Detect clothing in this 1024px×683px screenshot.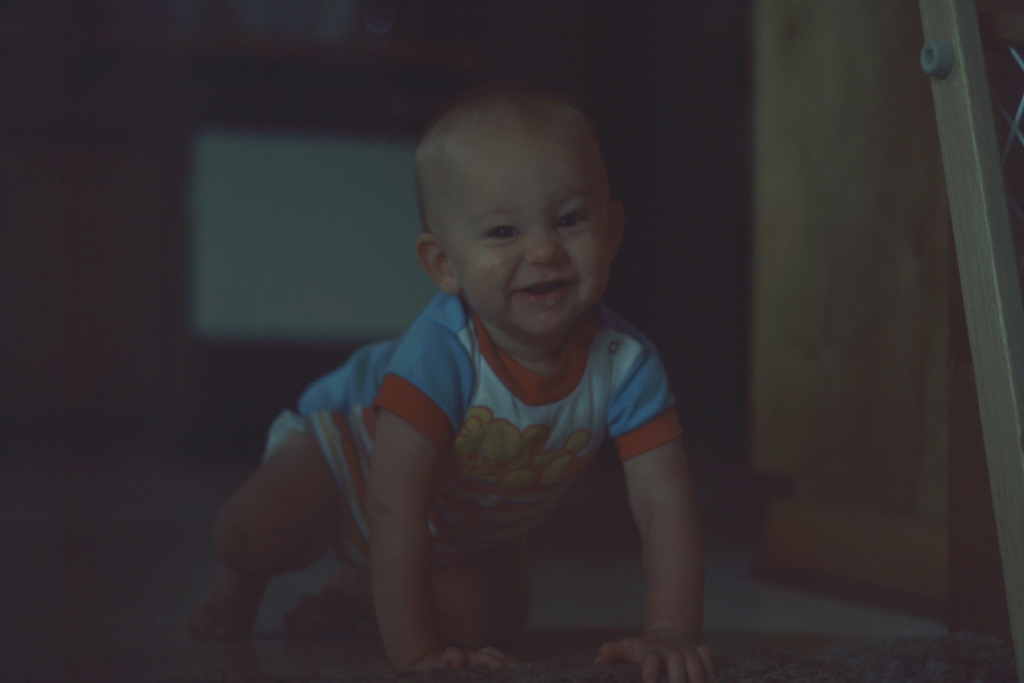
Detection: [254,248,697,648].
